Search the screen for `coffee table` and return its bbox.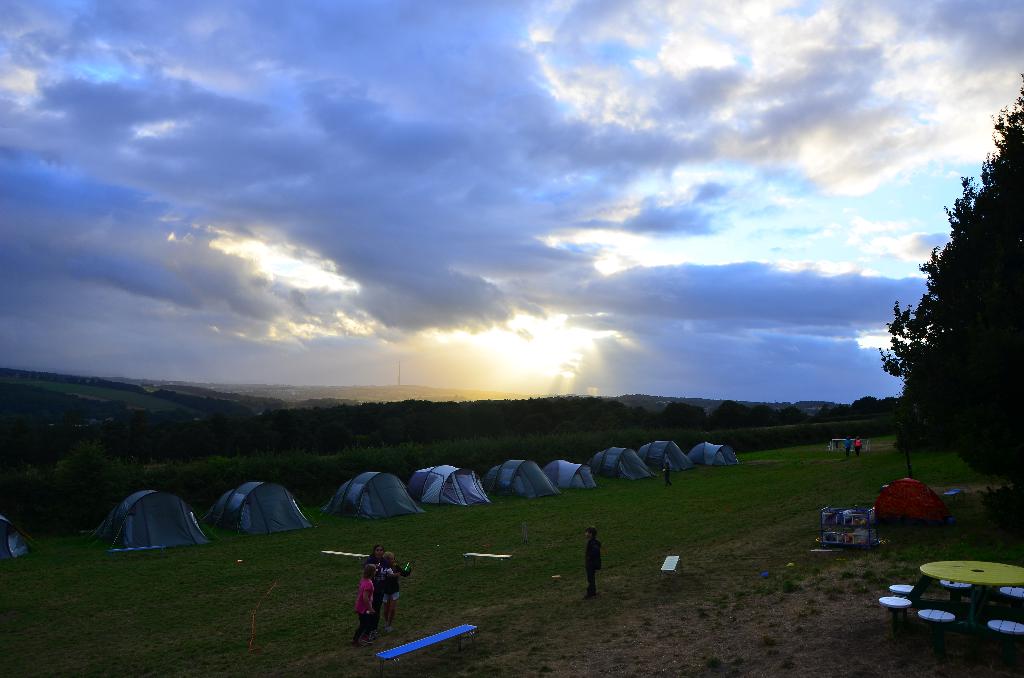
Found: (left=861, top=558, right=1011, bottom=654).
